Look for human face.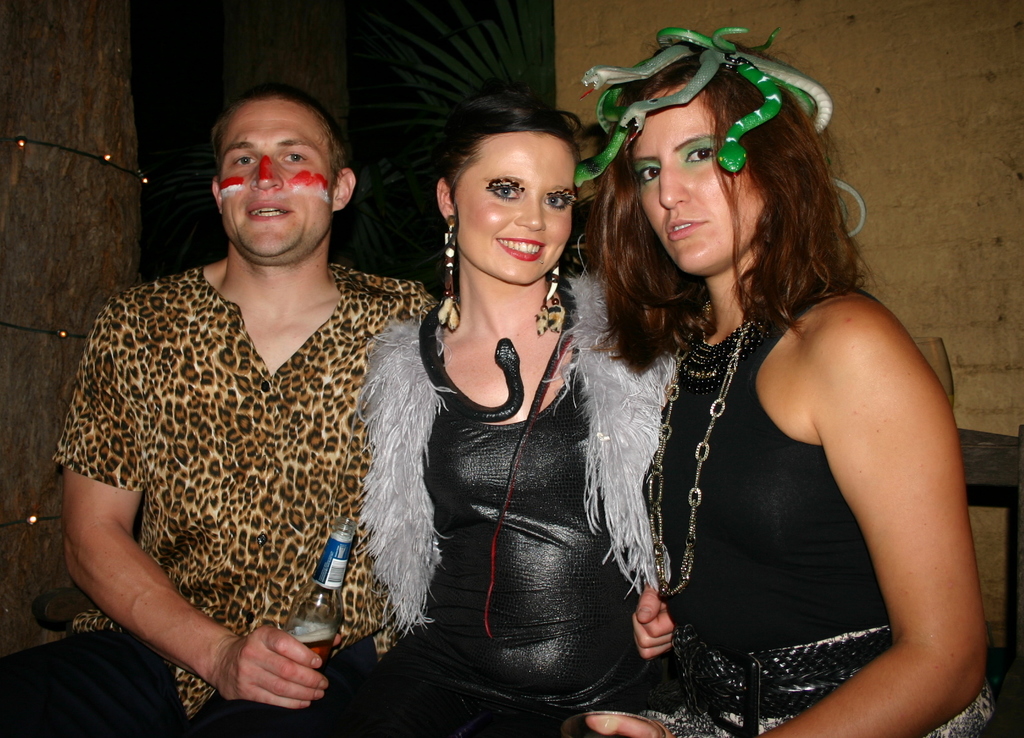
Found: detection(628, 93, 767, 279).
